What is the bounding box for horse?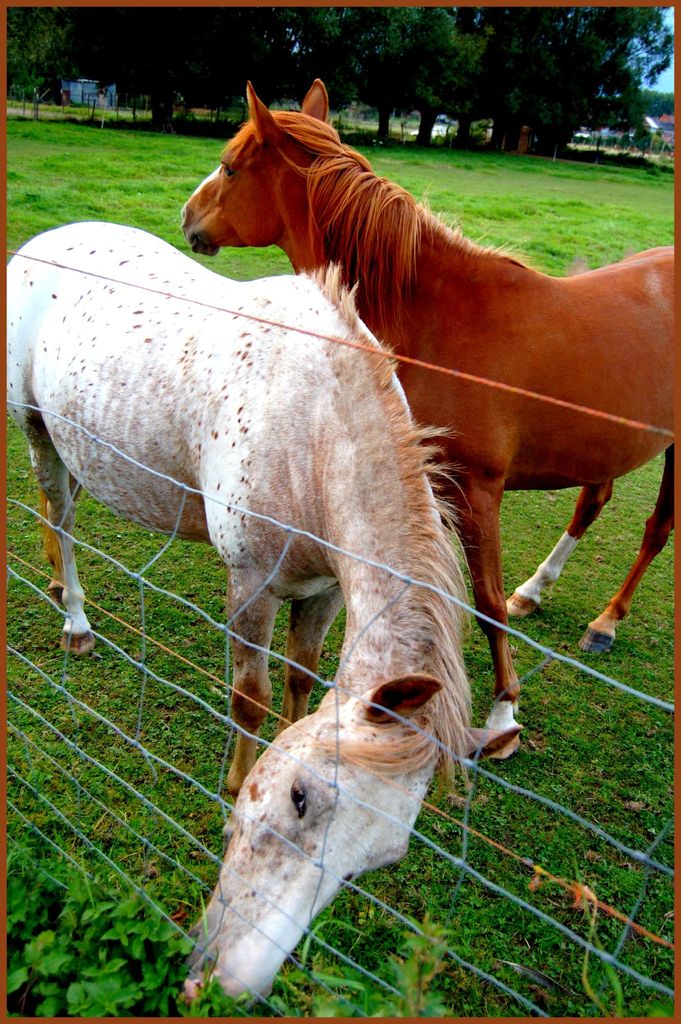
[left=0, top=220, right=520, bottom=1014].
